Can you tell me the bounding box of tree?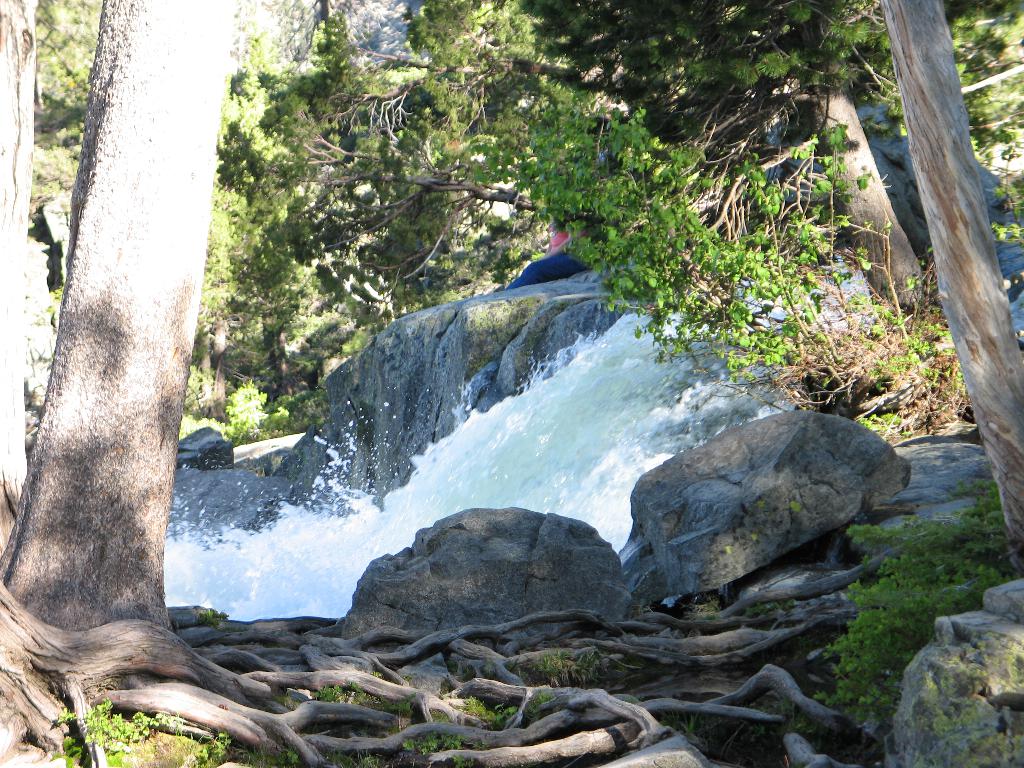
Rect(401, 0, 1023, 573).
